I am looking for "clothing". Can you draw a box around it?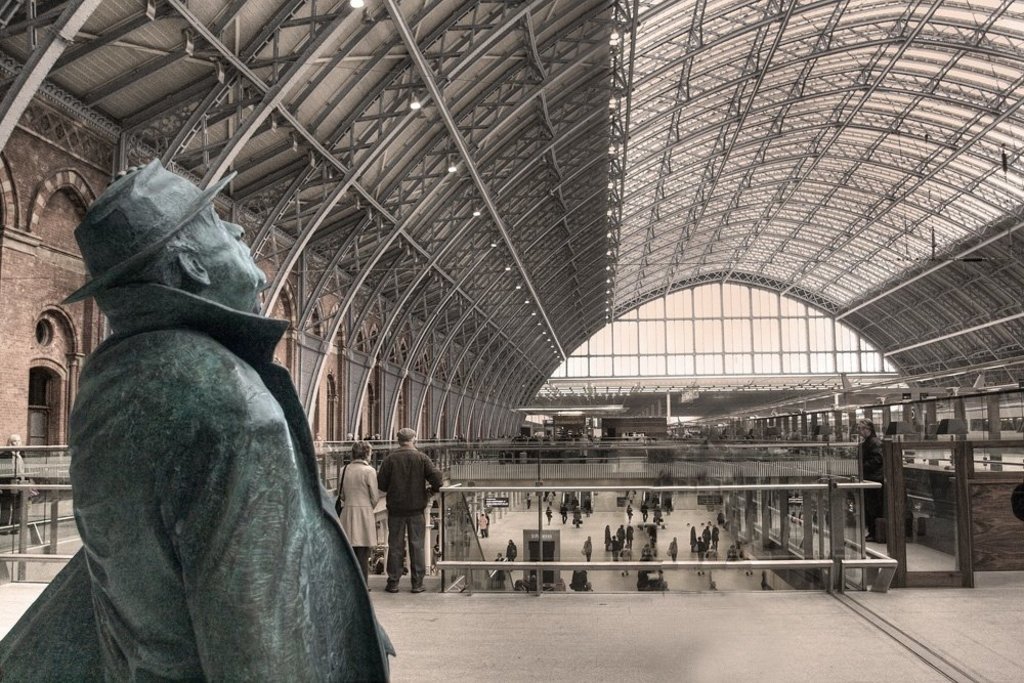
Sure, the bounding box is (503,542,519,571).
